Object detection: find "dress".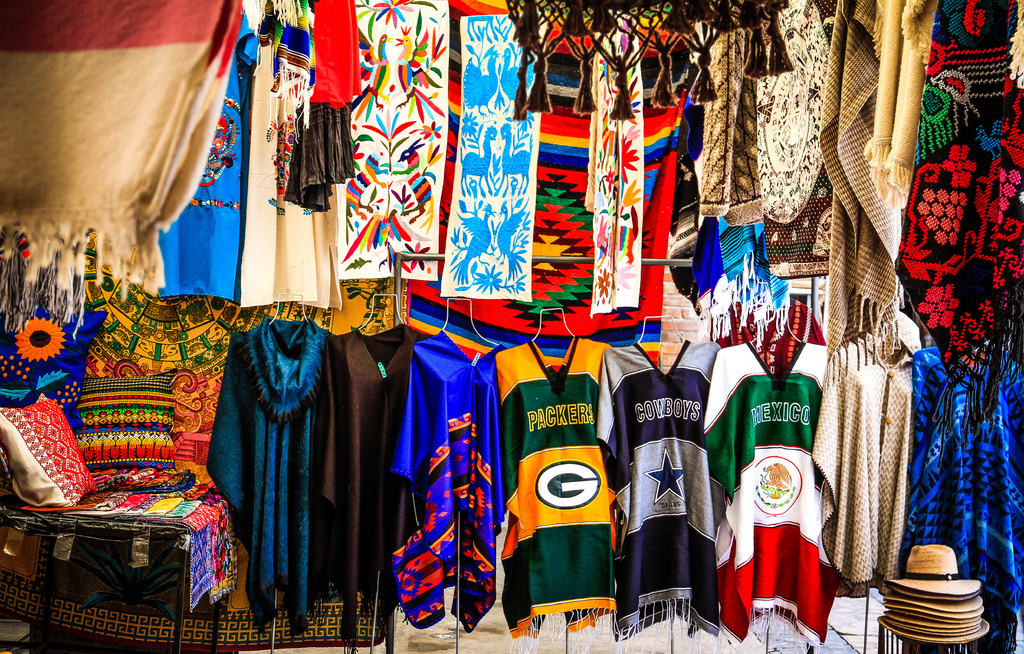
bbox(814, 311, 917, 580).
